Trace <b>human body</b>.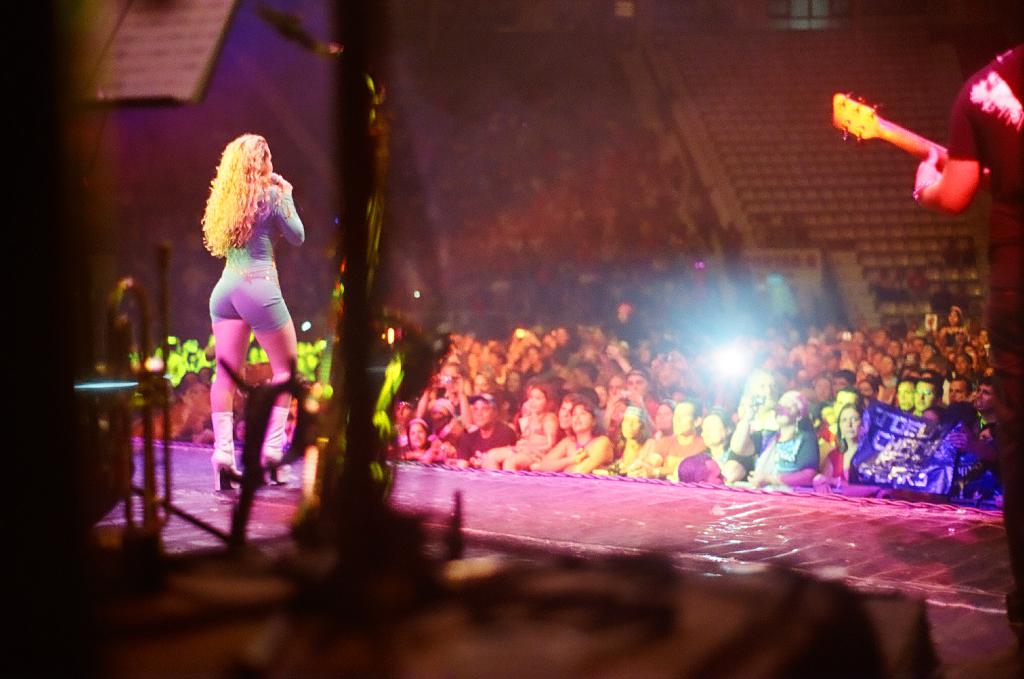
Traced to <box>177,100,324,514</box>.
